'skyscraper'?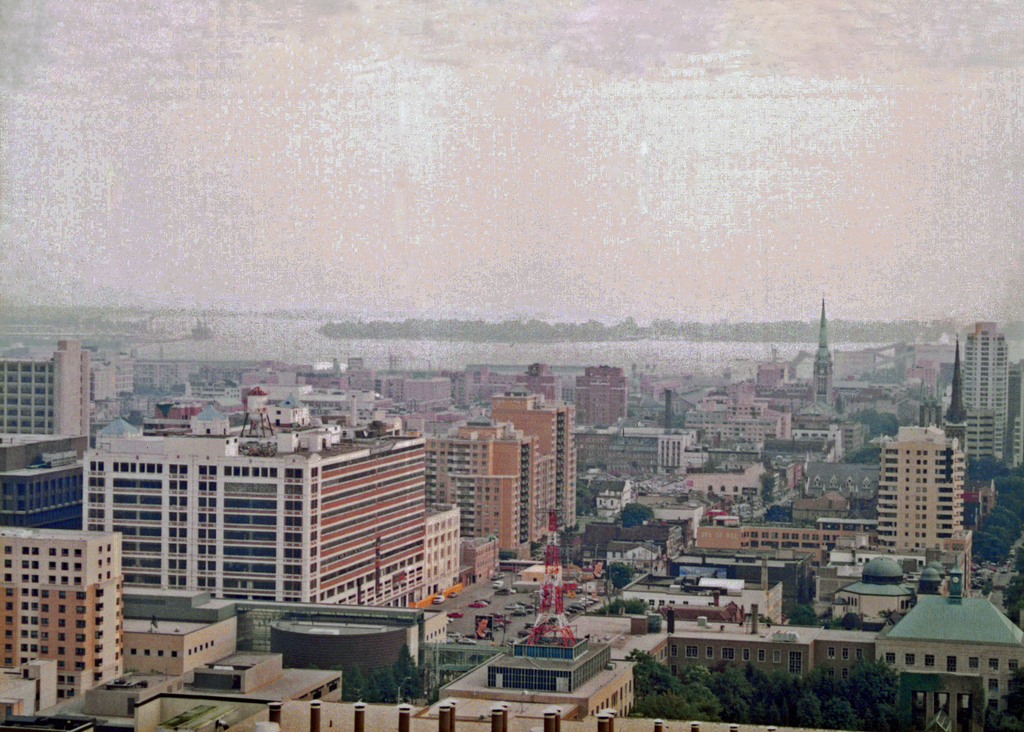
580:358:628:421
